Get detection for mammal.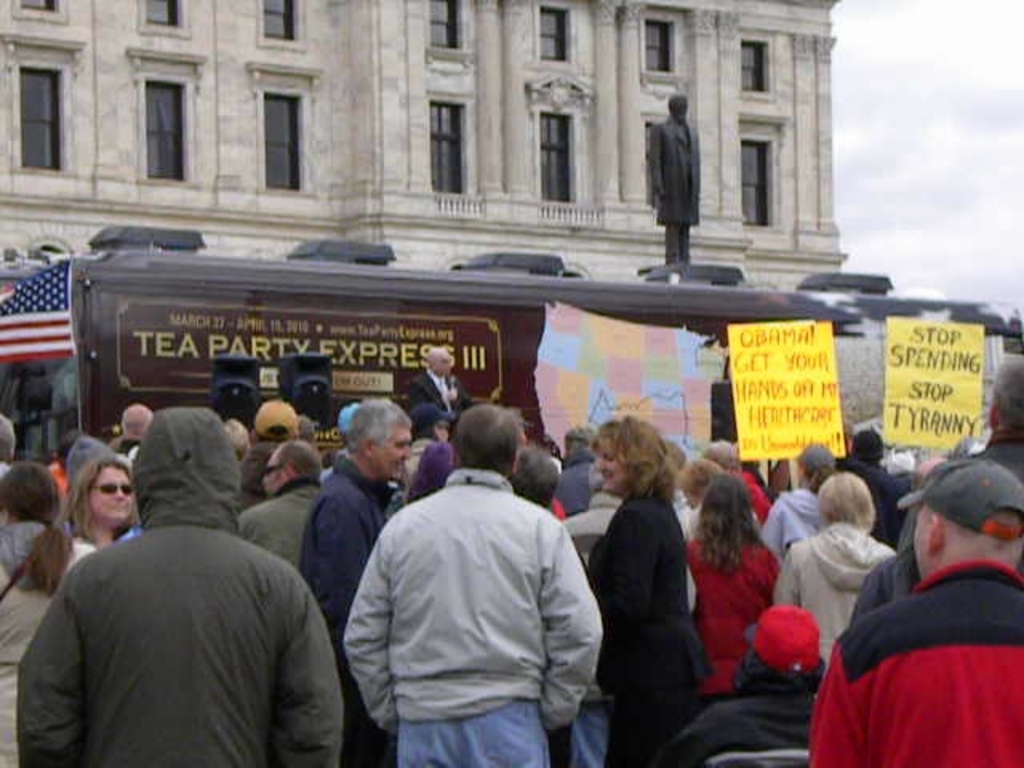
Detection: (left=256, top=394, right=299, bottom=486).
